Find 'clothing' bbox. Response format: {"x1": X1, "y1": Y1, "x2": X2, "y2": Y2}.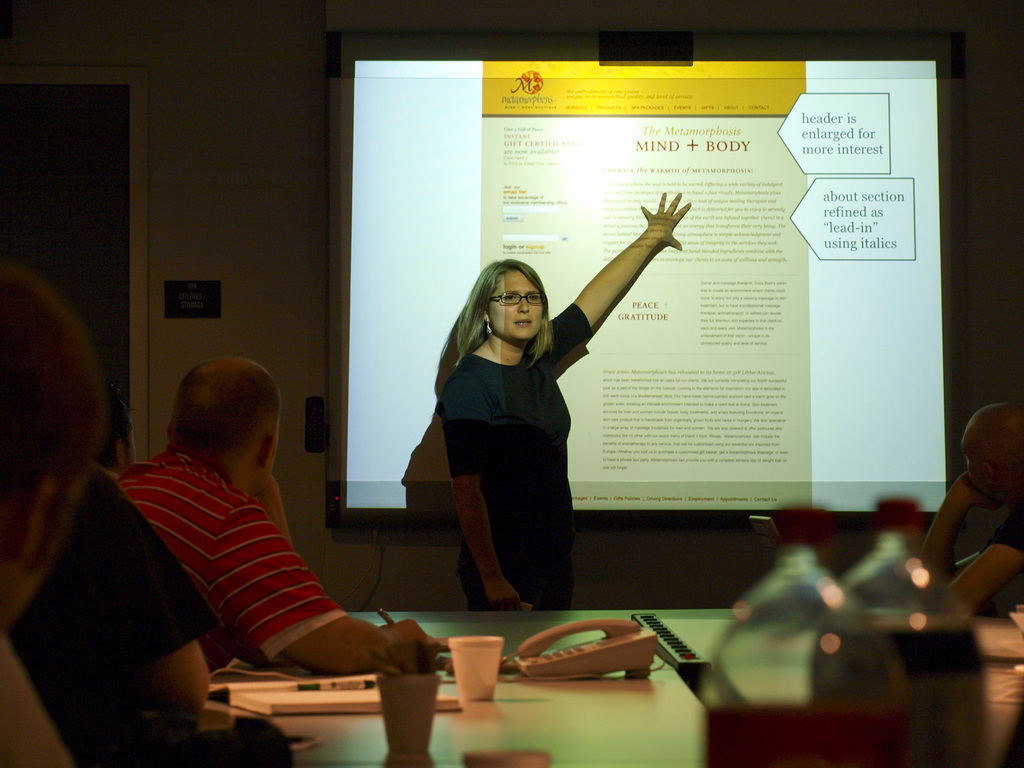
{"x1": 106, "y1": 450, "x2": 360, "y2": 666}.
